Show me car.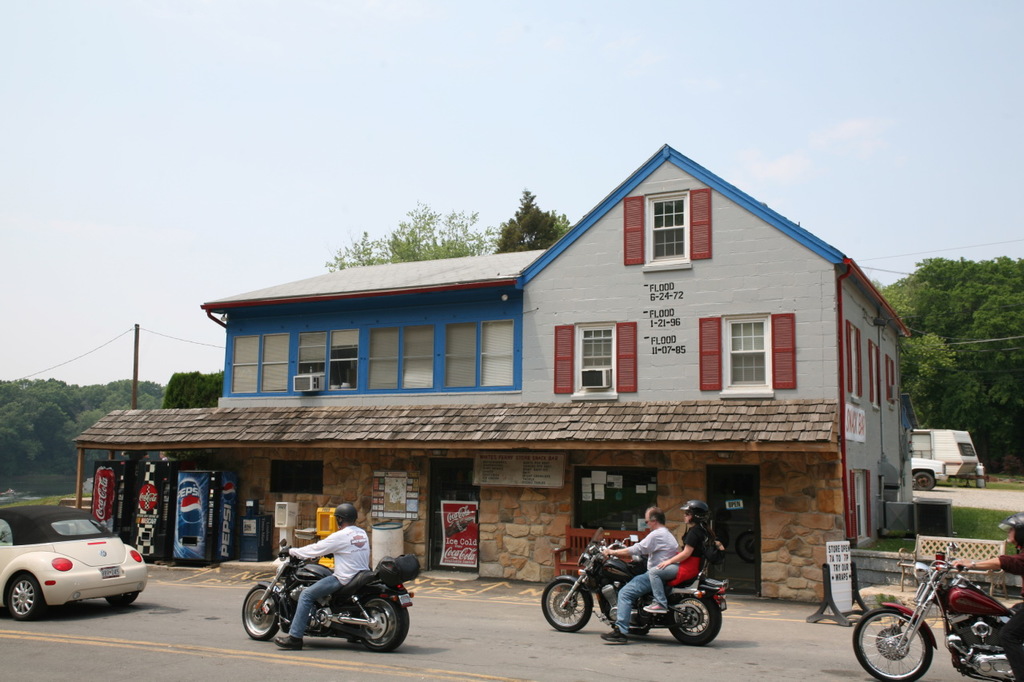
car is here: x1=0, y1=505, x2=146, y2=624.
